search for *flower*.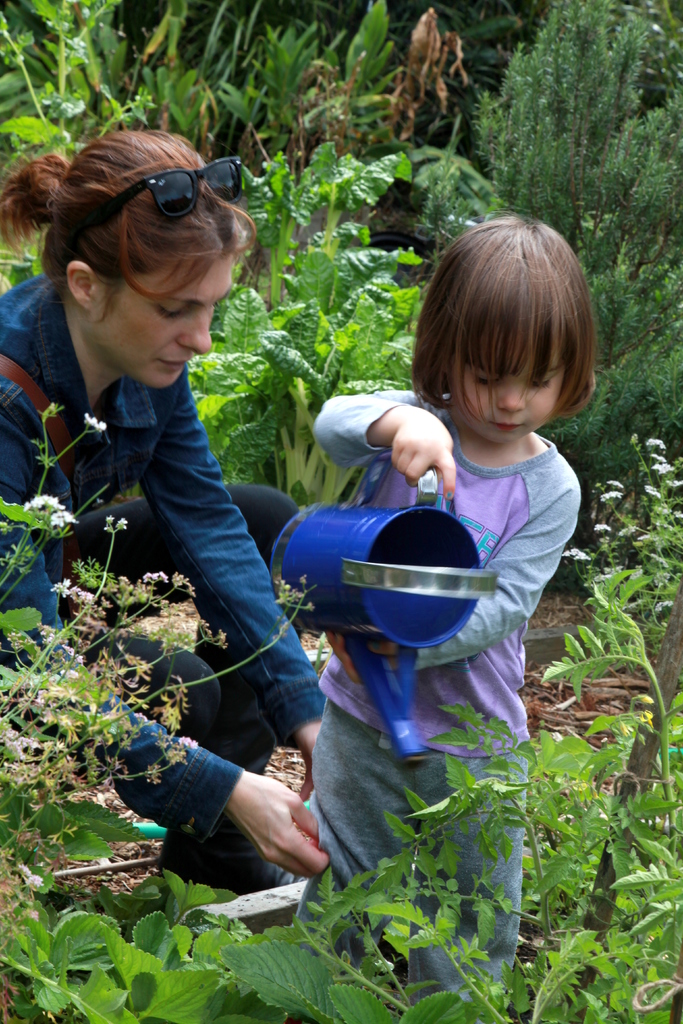
Found at [79,410,108,431].
